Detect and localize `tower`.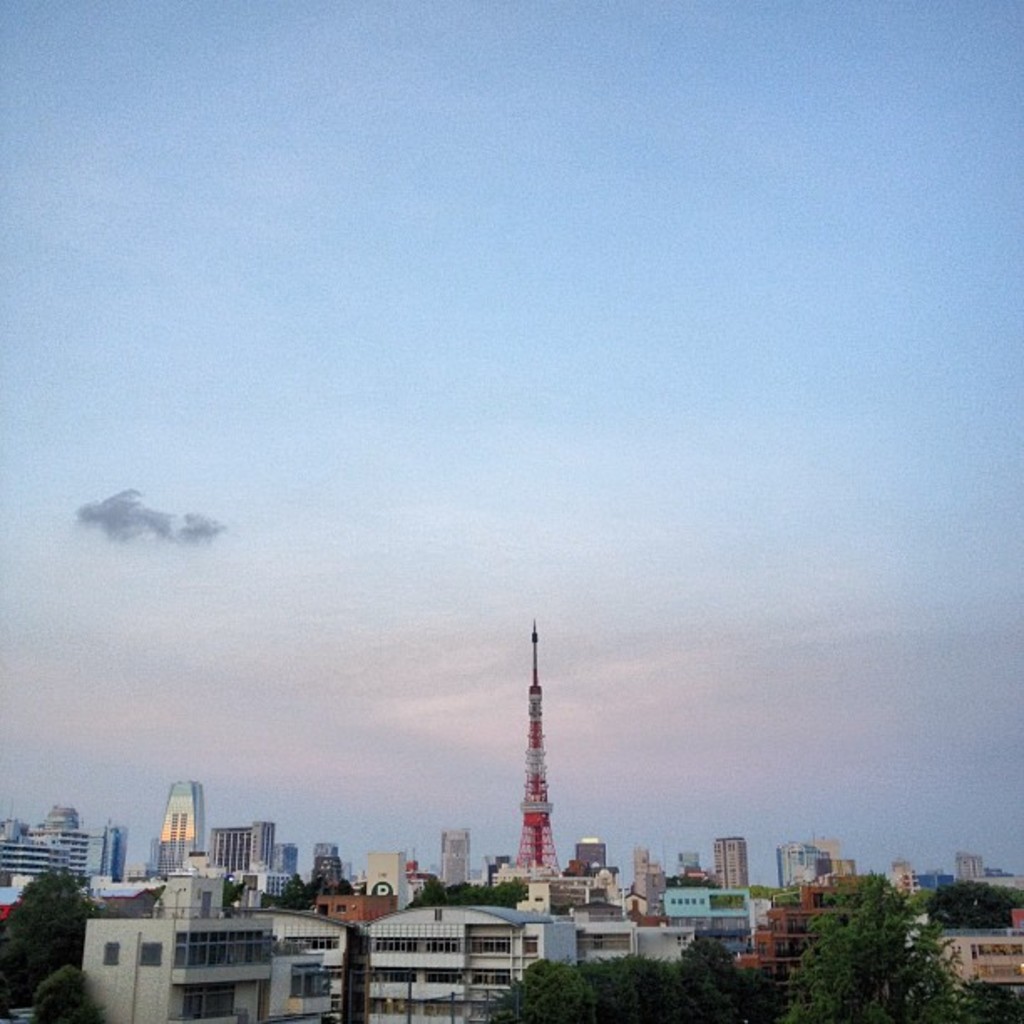
Localized at {"left": 10, "top": 808, "right": 95, "bottom": 1012}.
